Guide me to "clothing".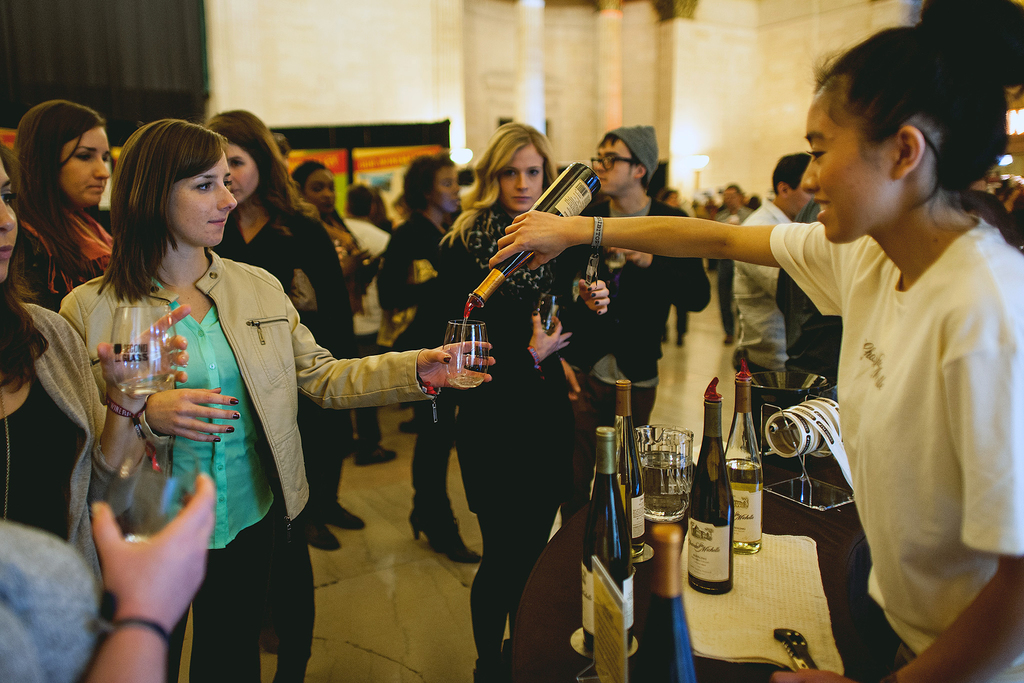
Guidance: [x1=0, y1=293, x2=149, y2=572].
